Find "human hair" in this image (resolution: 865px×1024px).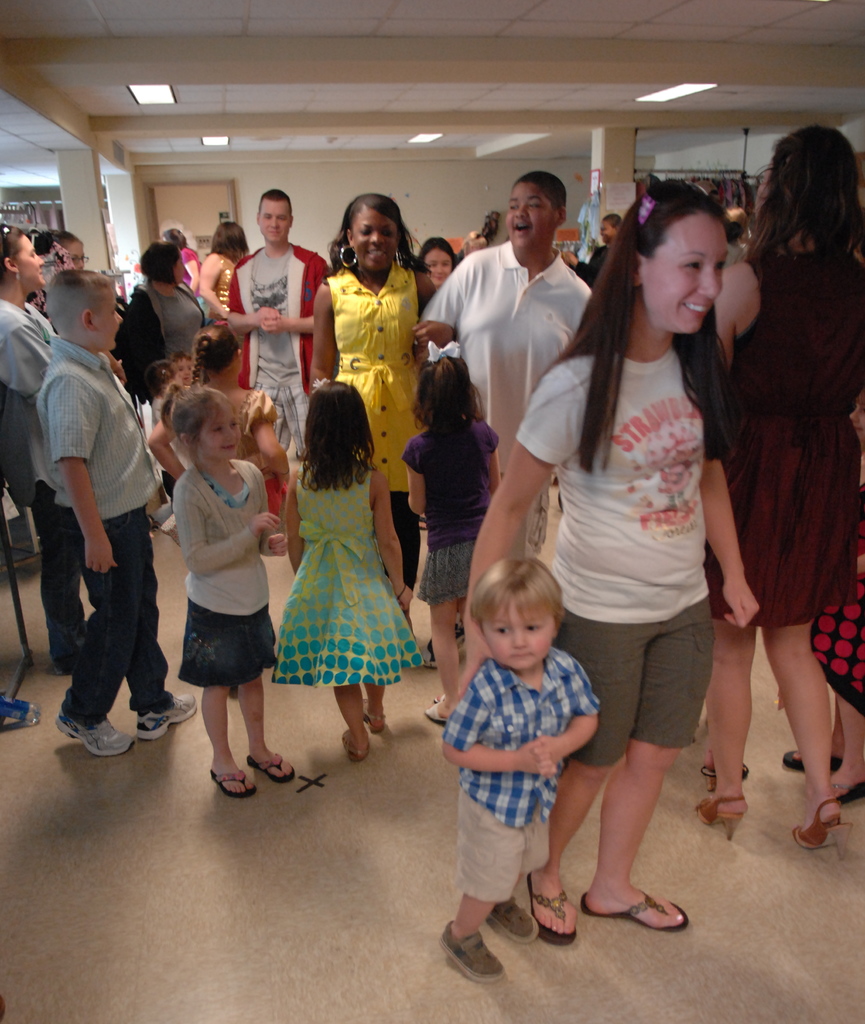
{"left": 208, "top": 221, "right": 244, "bottom": 264}.
